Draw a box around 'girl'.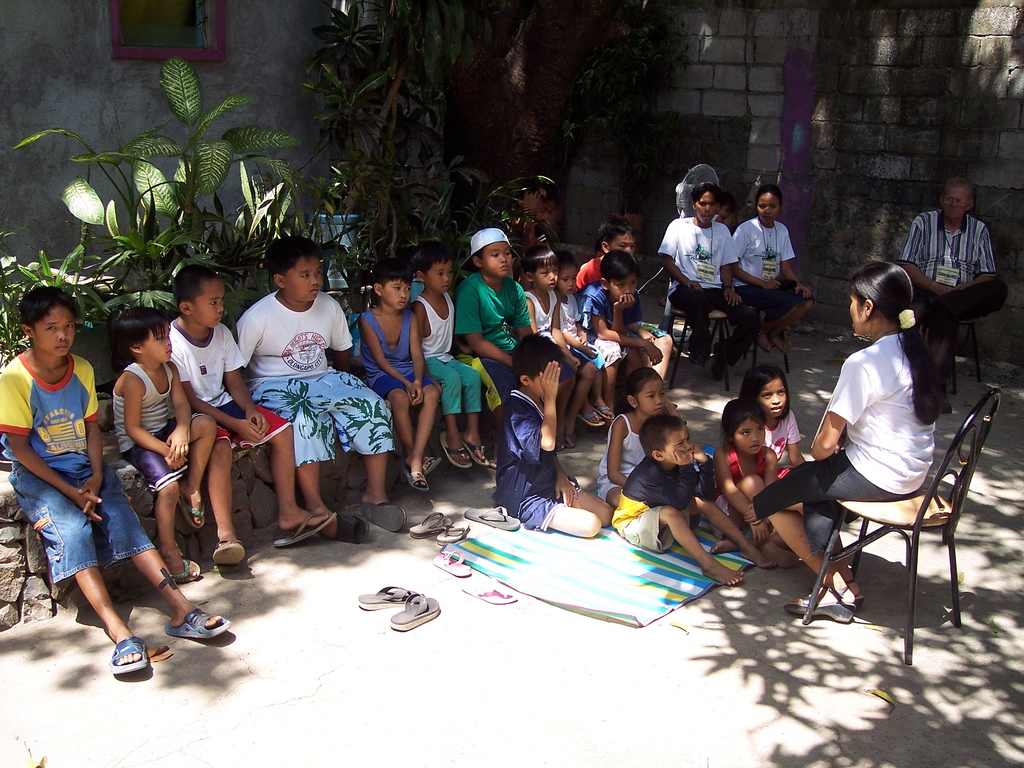
detection(595, 366, 678, 507).
